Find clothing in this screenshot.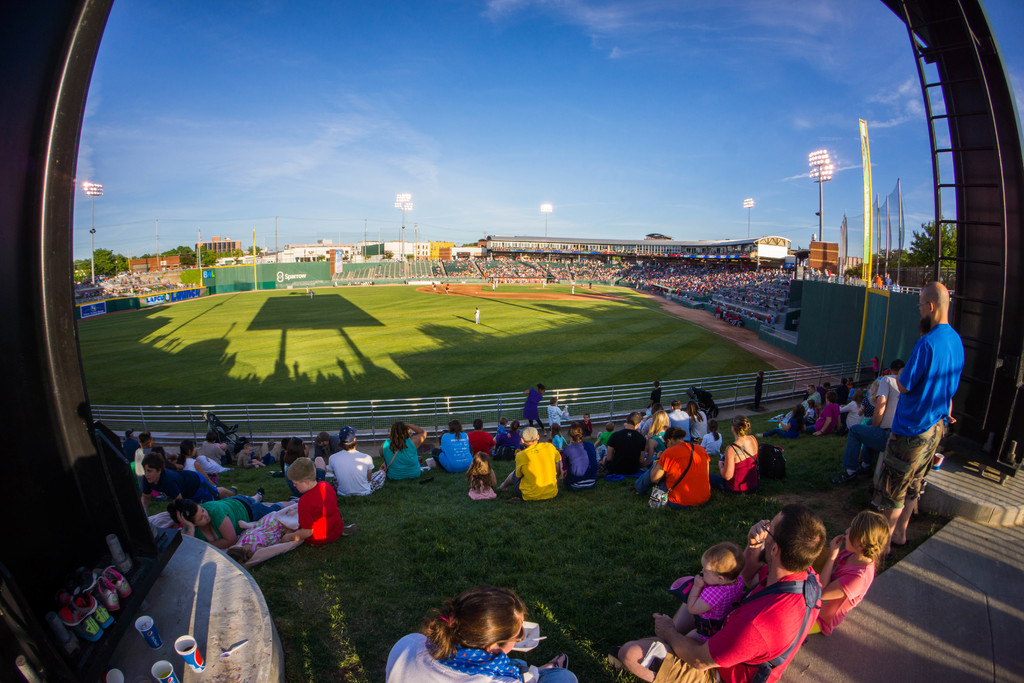
The bounding box for clothing is rect(895, 288, 977, 498).
